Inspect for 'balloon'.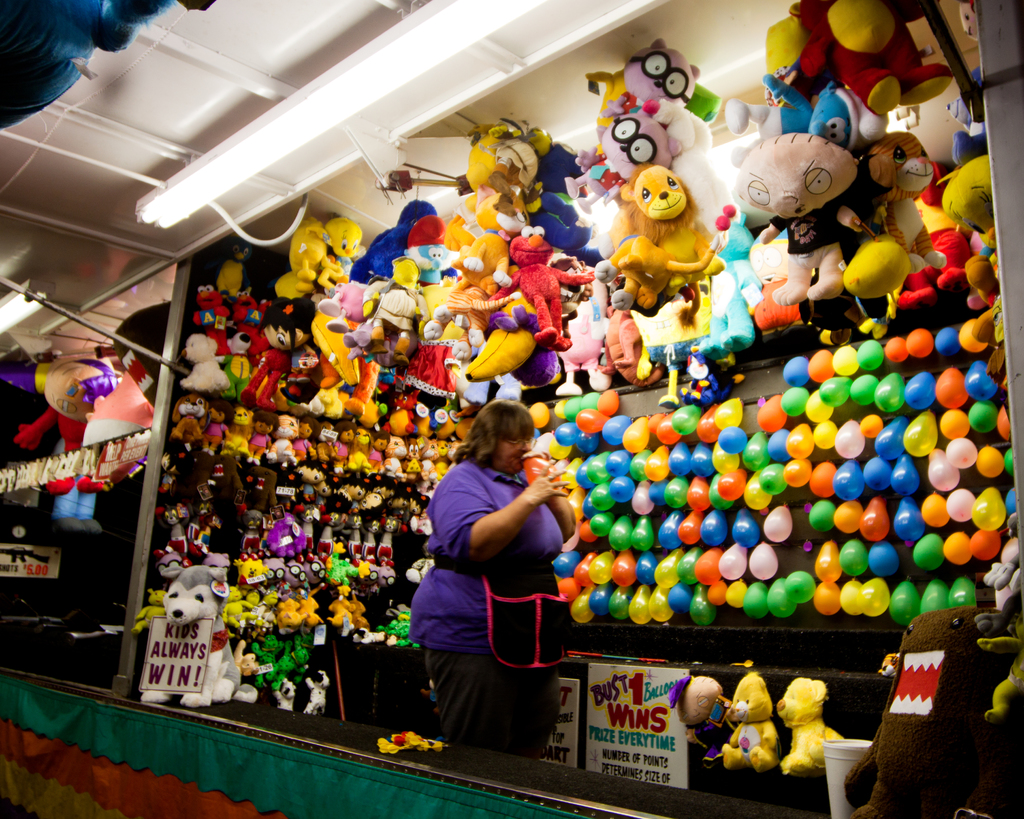
Inspection: Rect(886, 336, 906, 364).
